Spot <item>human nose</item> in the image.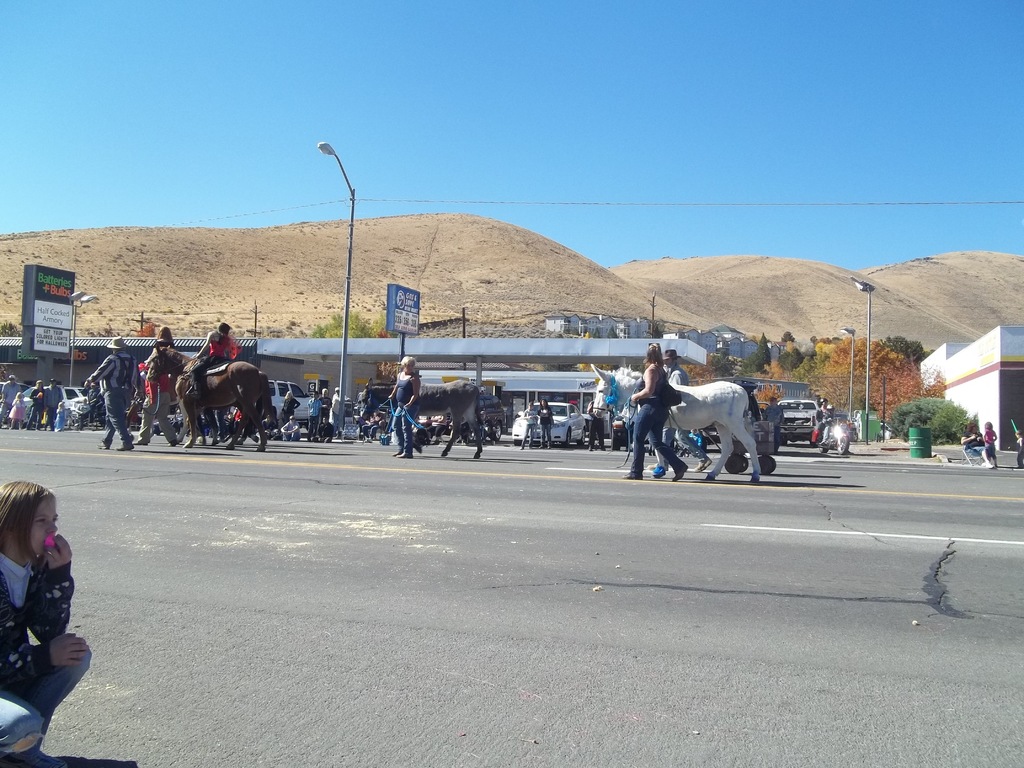
<item>human nose</item> found at detection(47, 520, 60, 532).
